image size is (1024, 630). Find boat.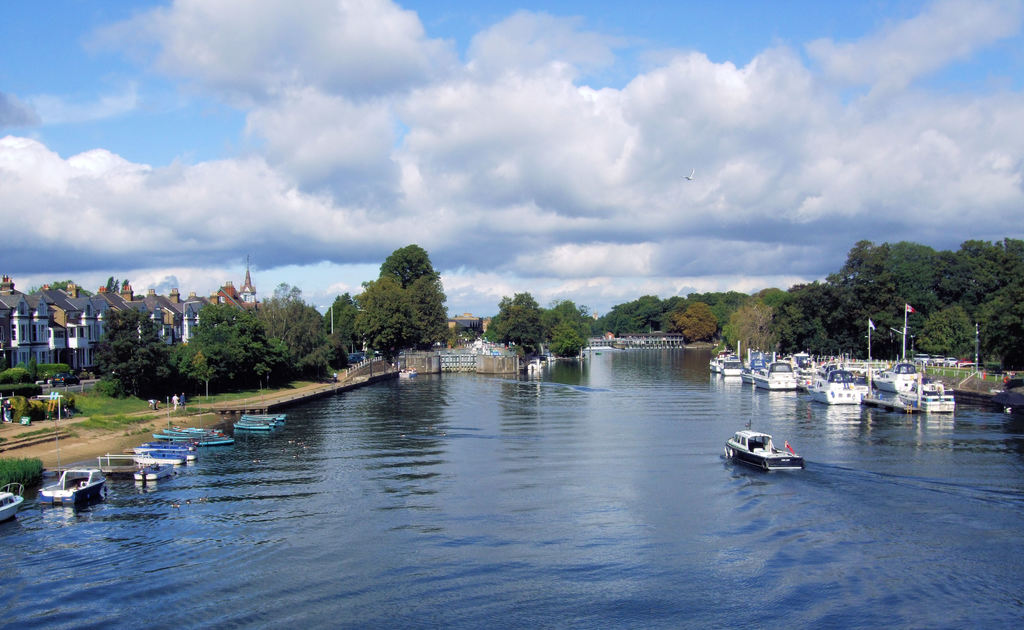
detection(728, 427, 816, 477).
